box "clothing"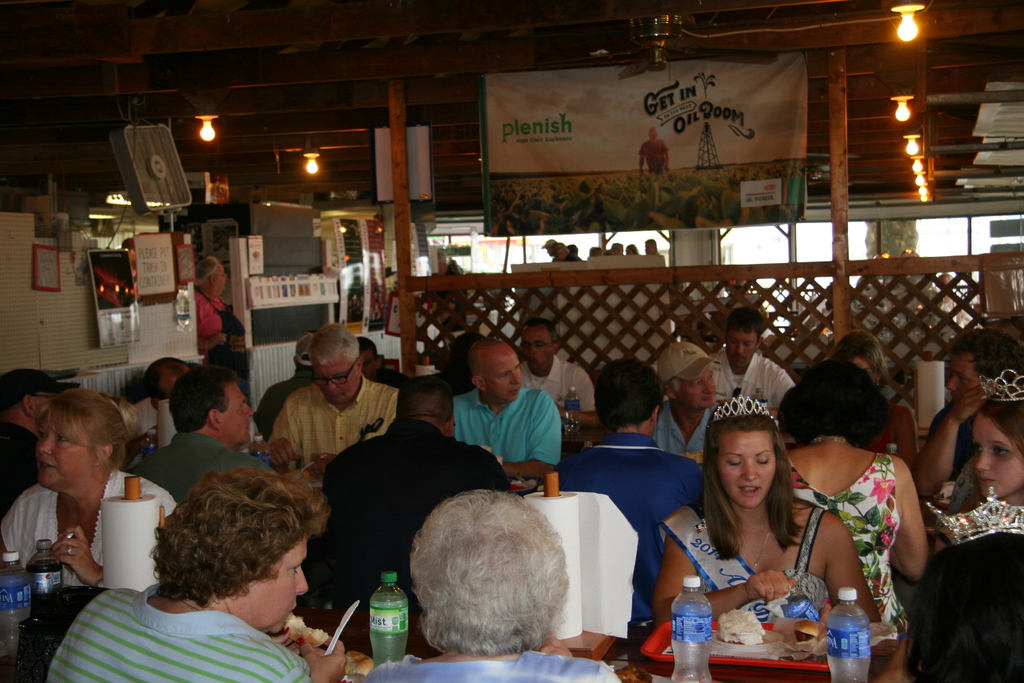
x1=520 y1=352 x2=595 y2=411
